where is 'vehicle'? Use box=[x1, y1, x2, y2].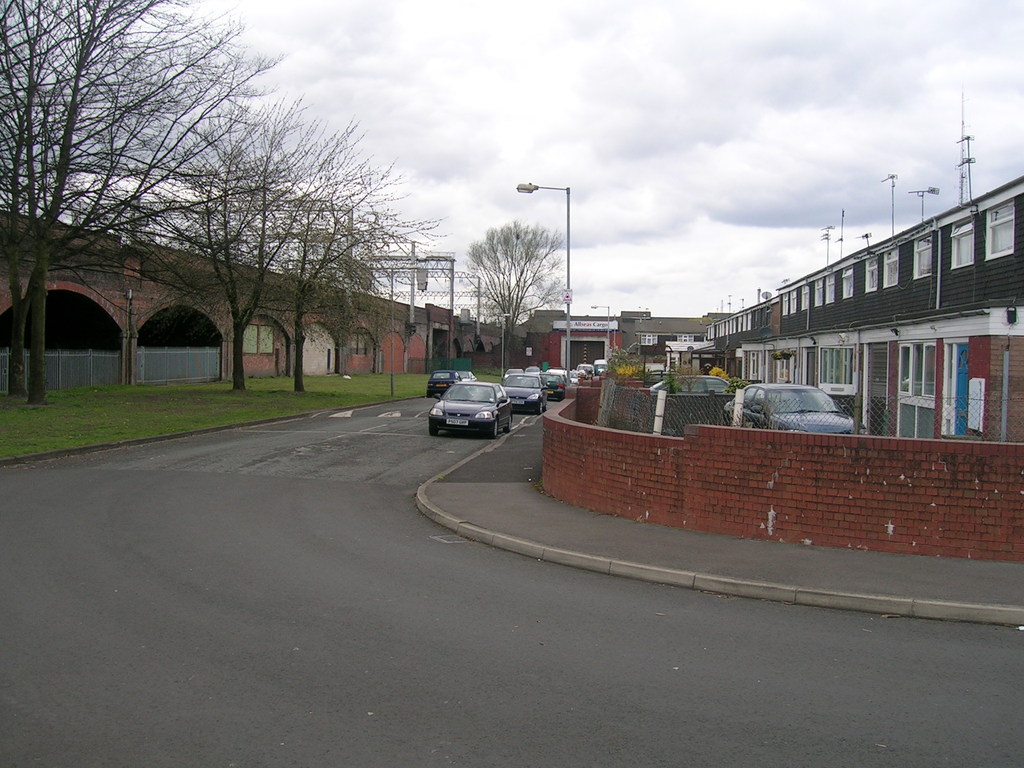
box=[564, 371, 580, 385].
